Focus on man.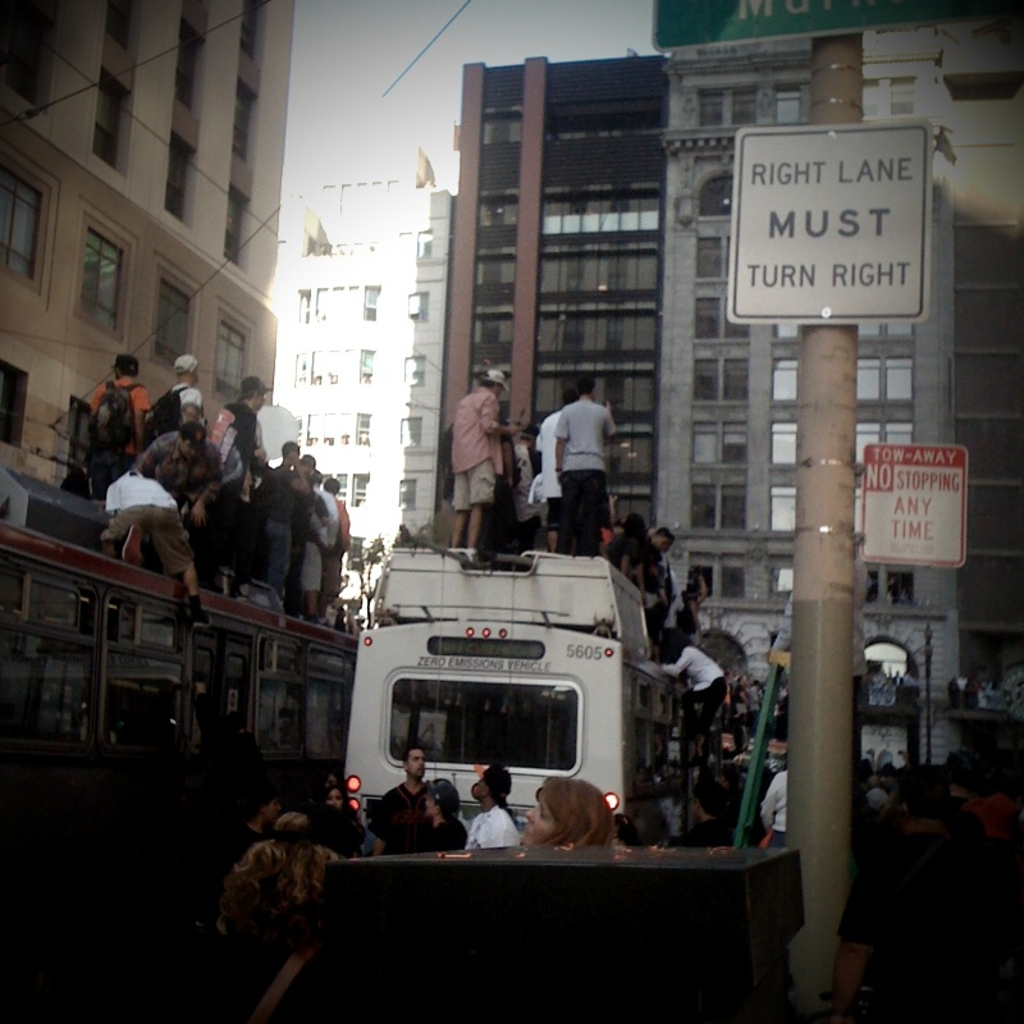
Focused at pyautogui.locateOnScreen(447, 366, 518, 553).
